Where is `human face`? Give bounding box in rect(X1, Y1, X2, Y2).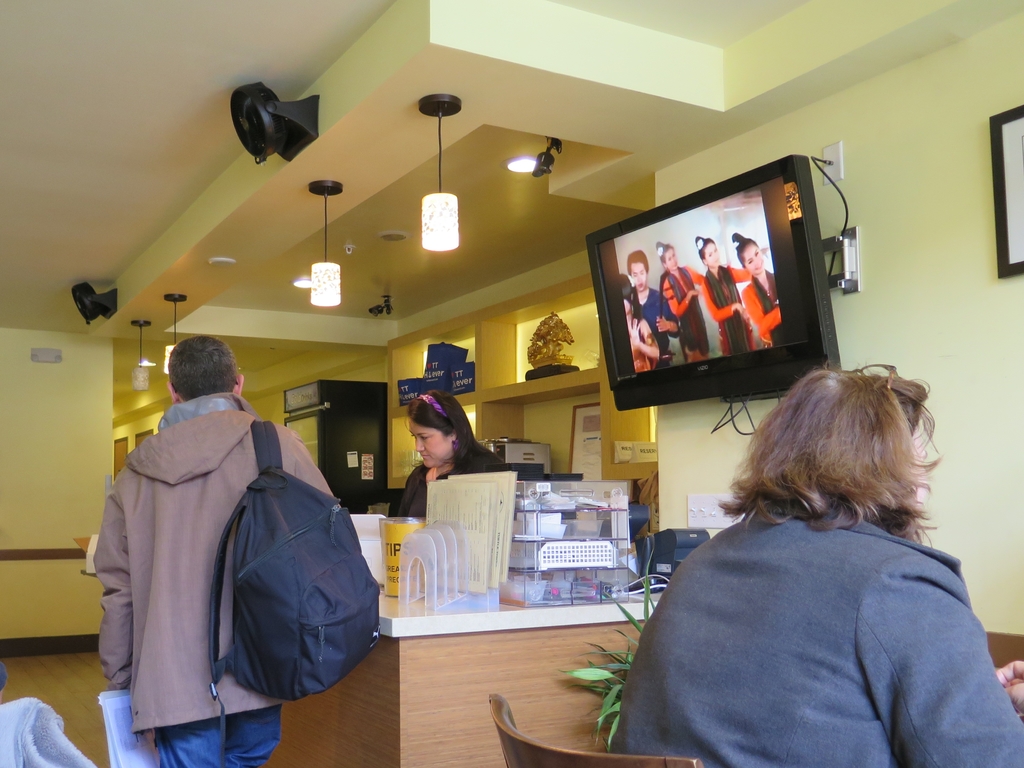
rect(665, 244, 677, 271).
